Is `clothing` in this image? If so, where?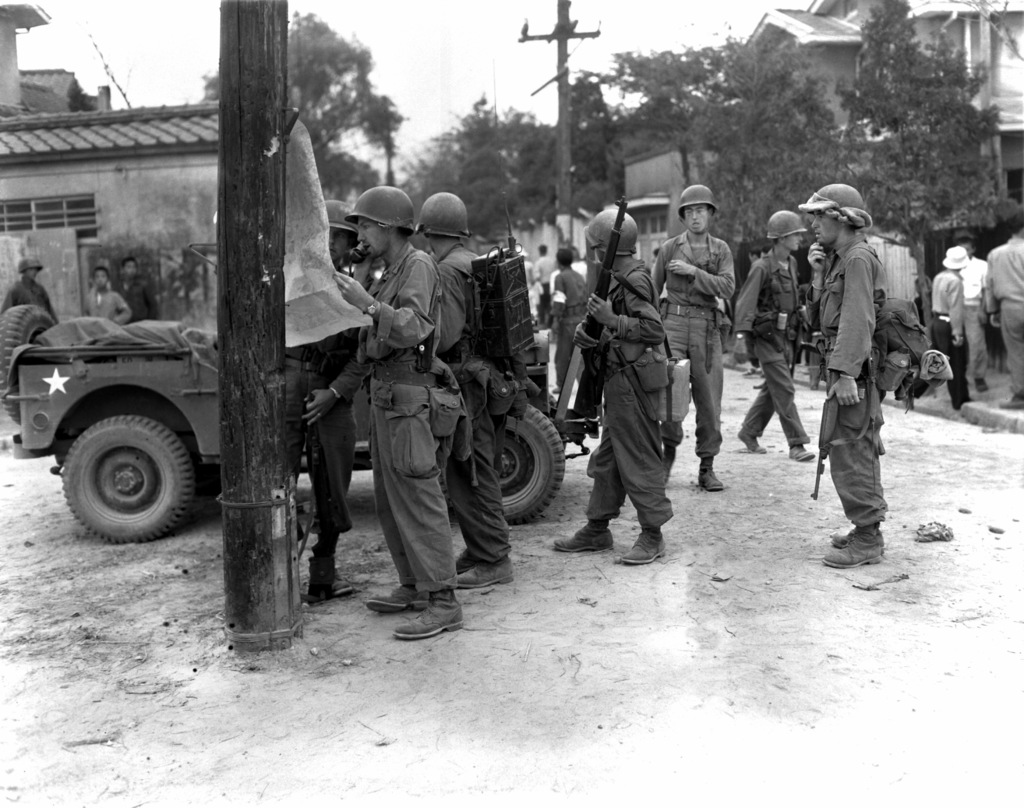
Yes, at 585/209/705/545.
